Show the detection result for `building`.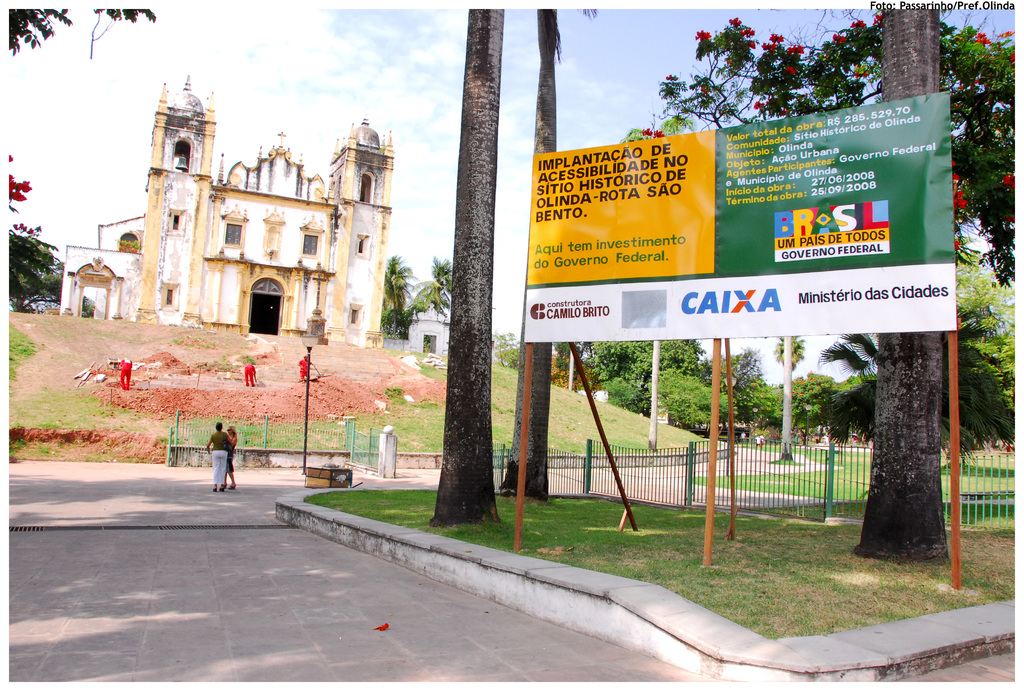
58 73 398 348.
